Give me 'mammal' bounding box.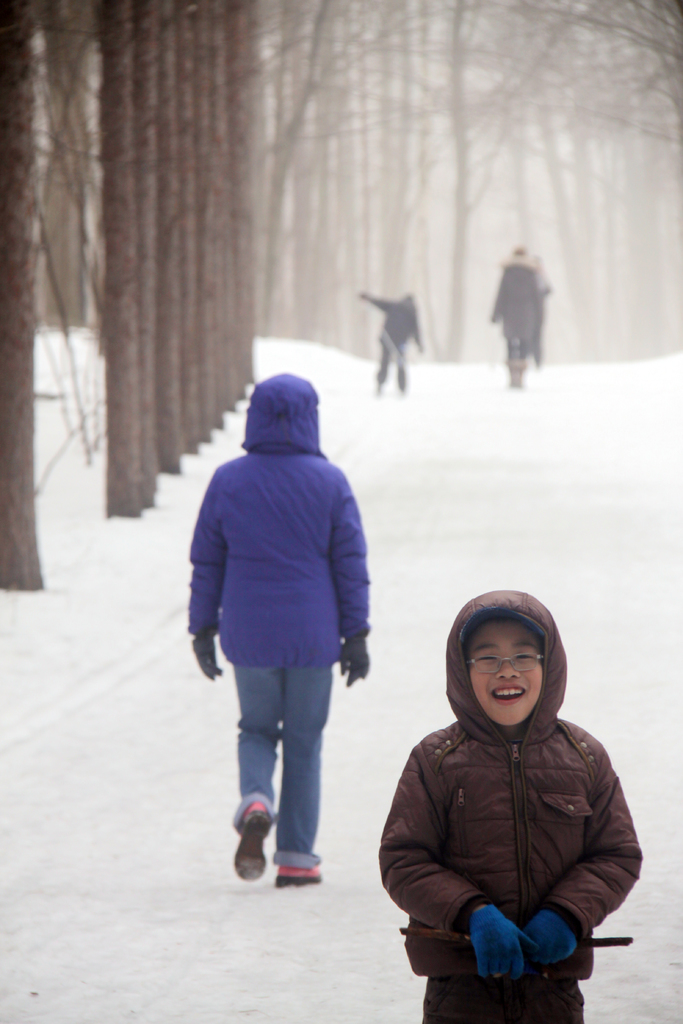
[left=377, top=593, right=643, bottom=1023].
